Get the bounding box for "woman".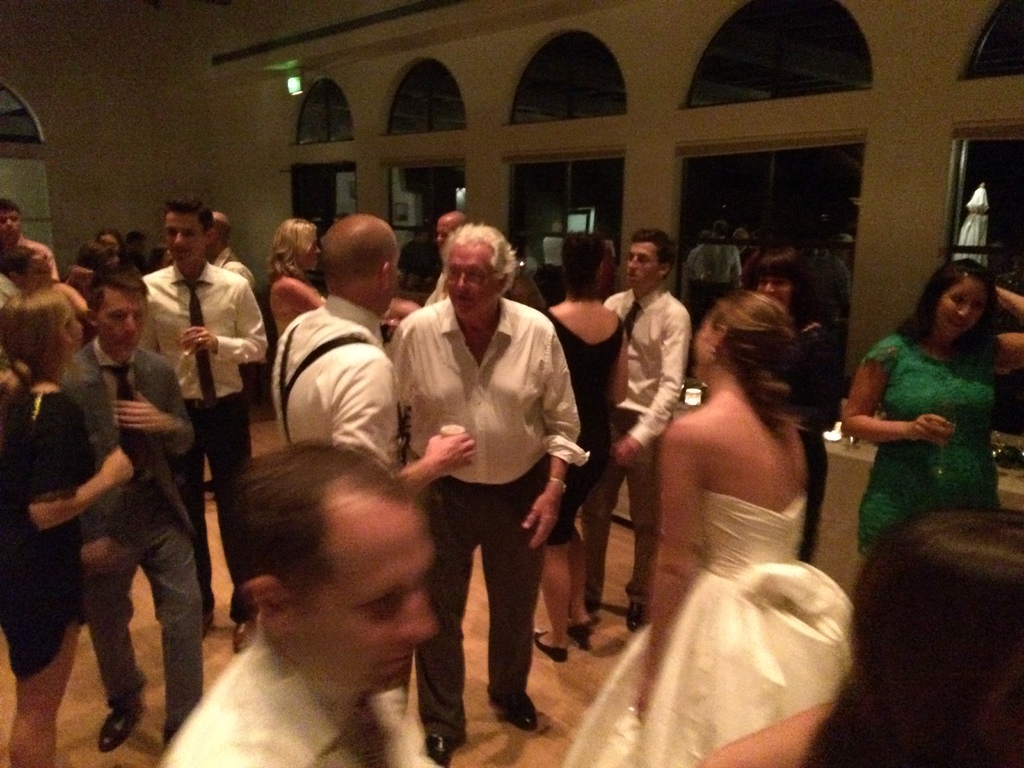
detection(570, 292, 849, 767).
